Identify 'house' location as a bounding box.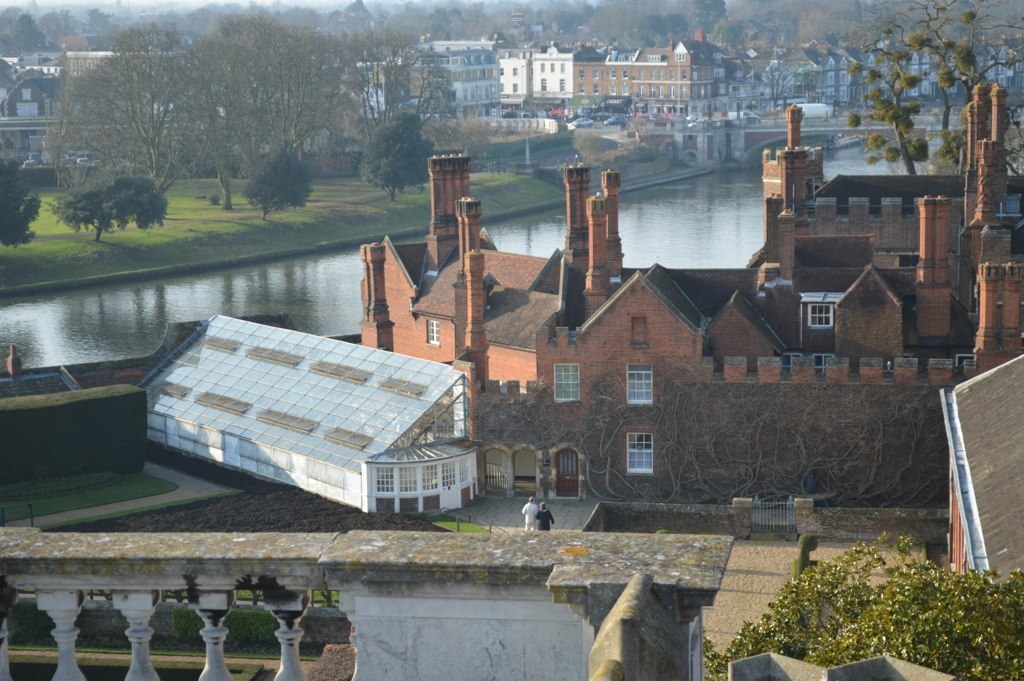
0/49/122/164.
